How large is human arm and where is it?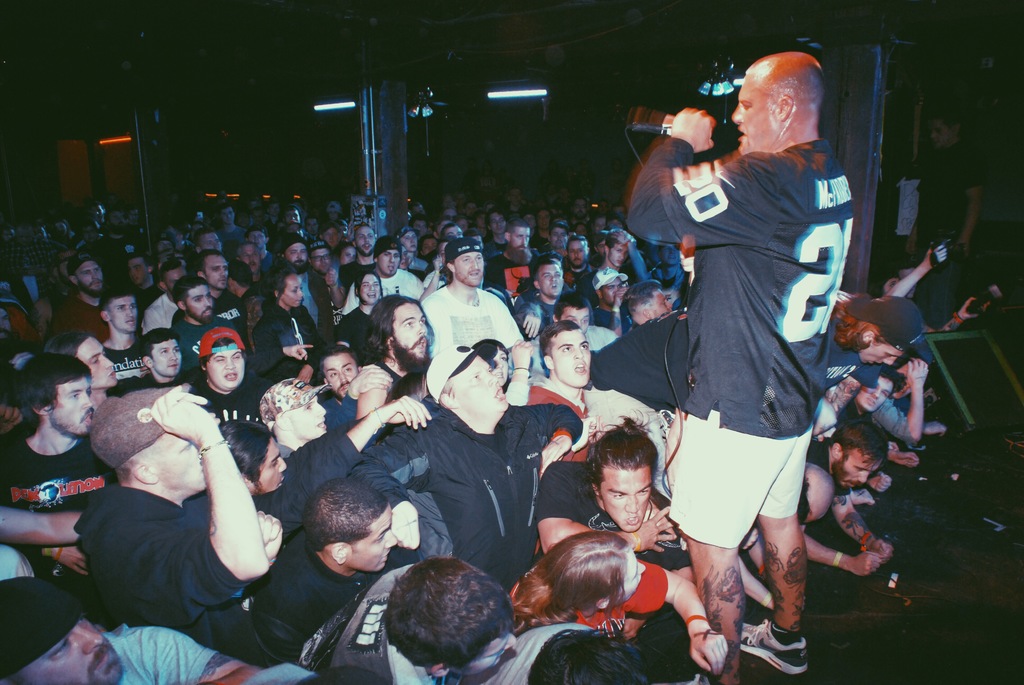
Bounding box: <box>44,536,86,578</box>.
